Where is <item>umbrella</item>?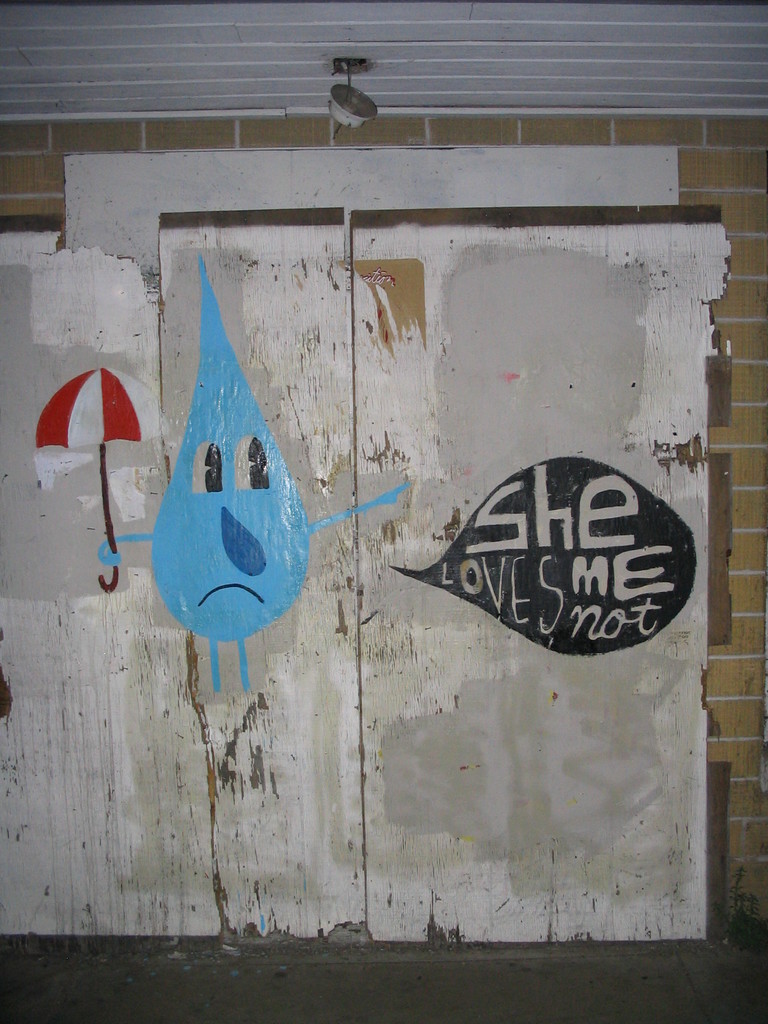
rect(38, 365, 164, 594).
